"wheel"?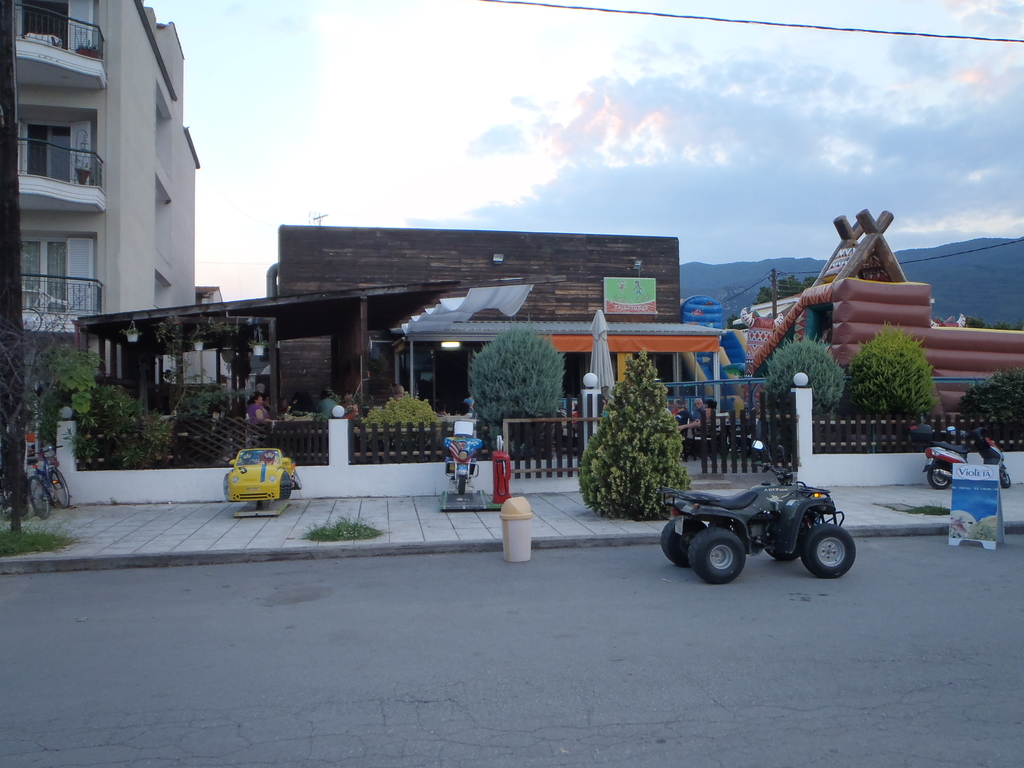
[28,475,52,520]
